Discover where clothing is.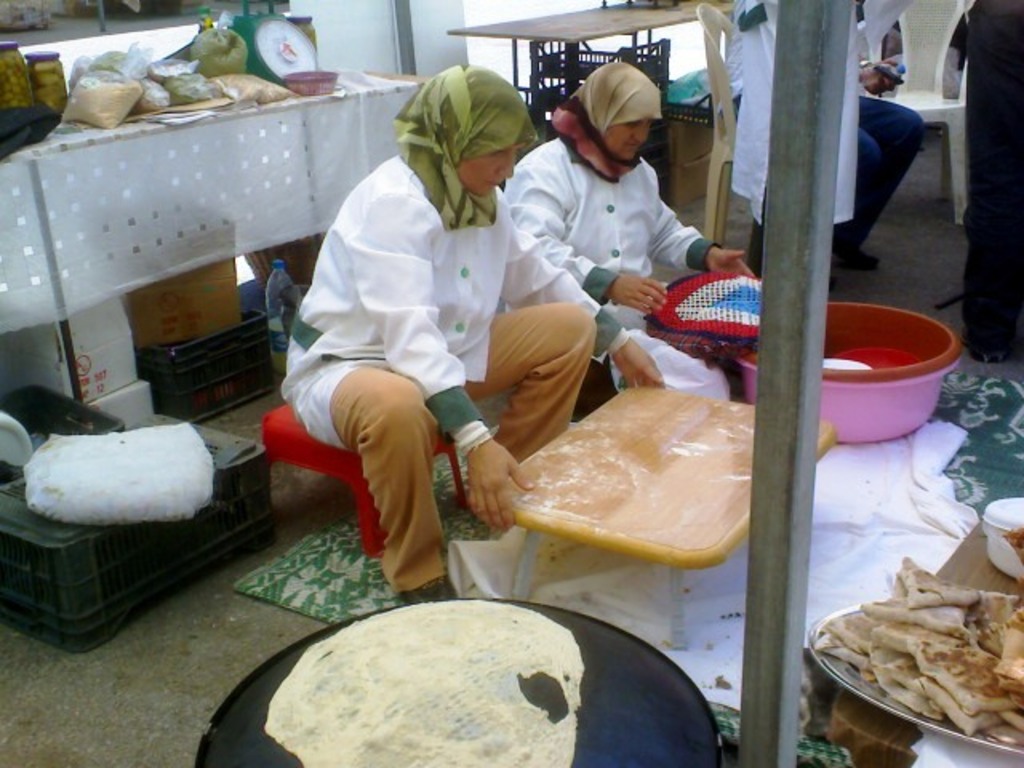
Discovered at bbox=(296, 93, 562, 582).
